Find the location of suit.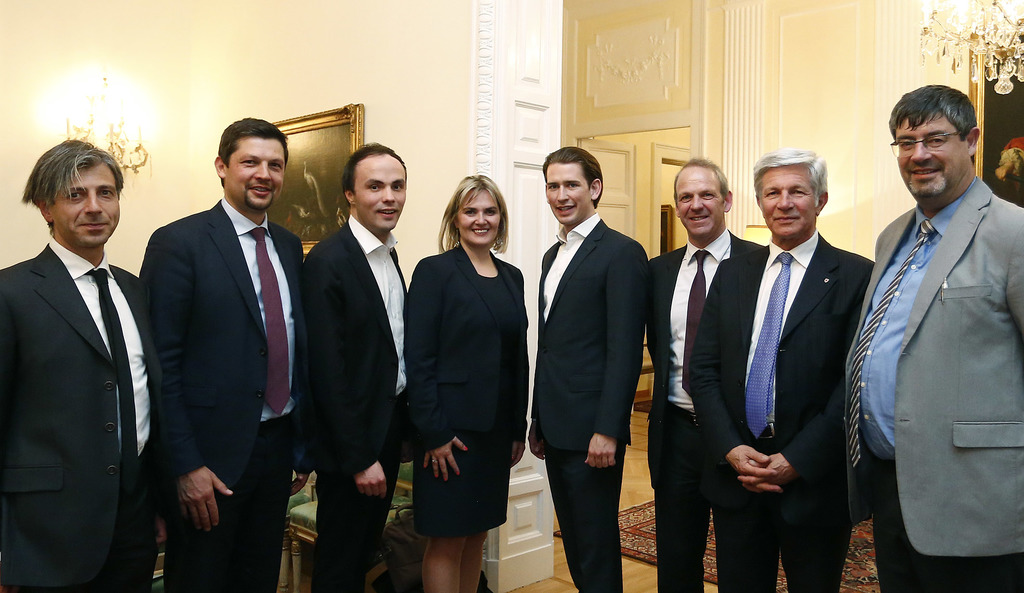
Location: <box>532,211,649,592</box>.
